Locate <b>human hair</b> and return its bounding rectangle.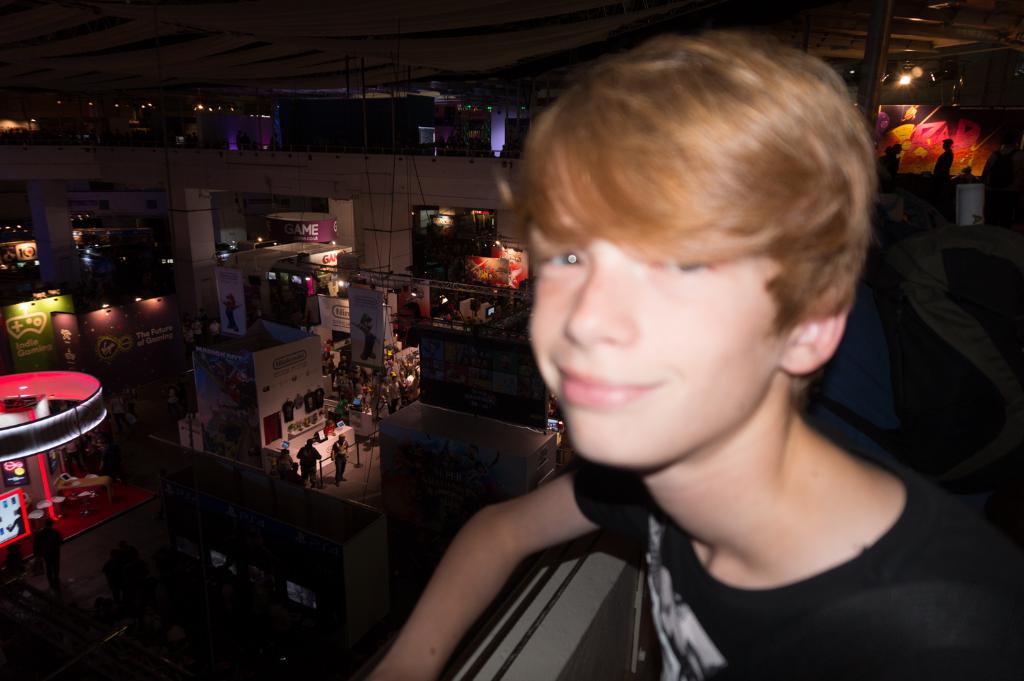
box=[500, 29, 866, 374].
